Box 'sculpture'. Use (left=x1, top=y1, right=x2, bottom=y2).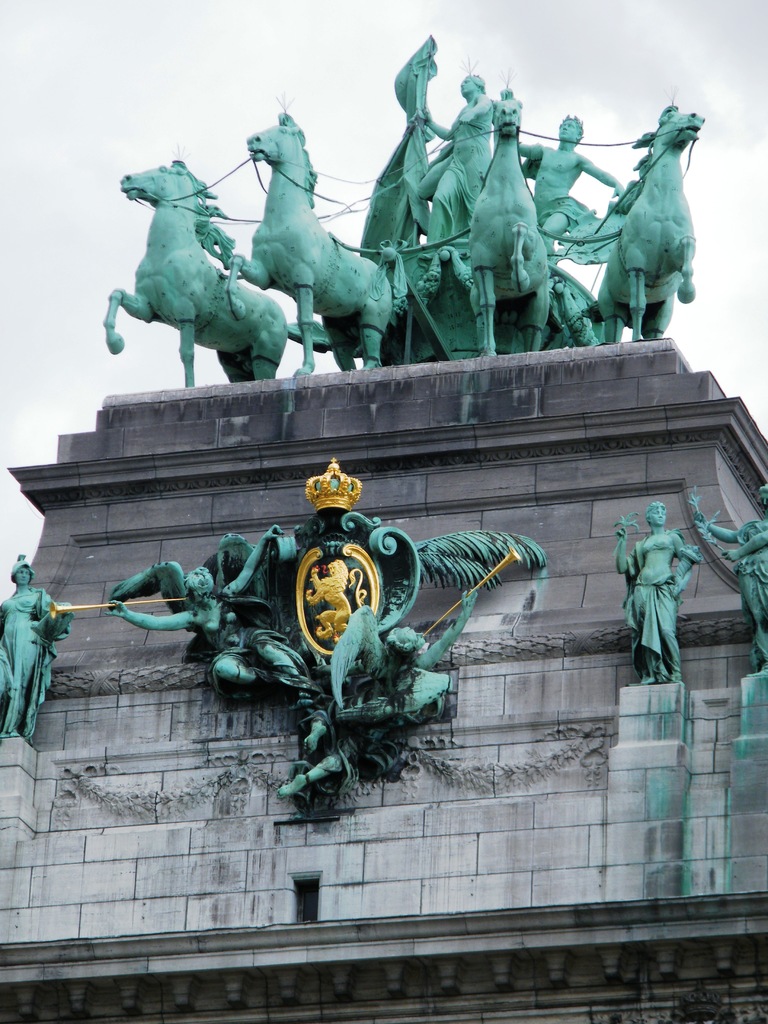
(left=602, top=490, right=705, bottom=684).
